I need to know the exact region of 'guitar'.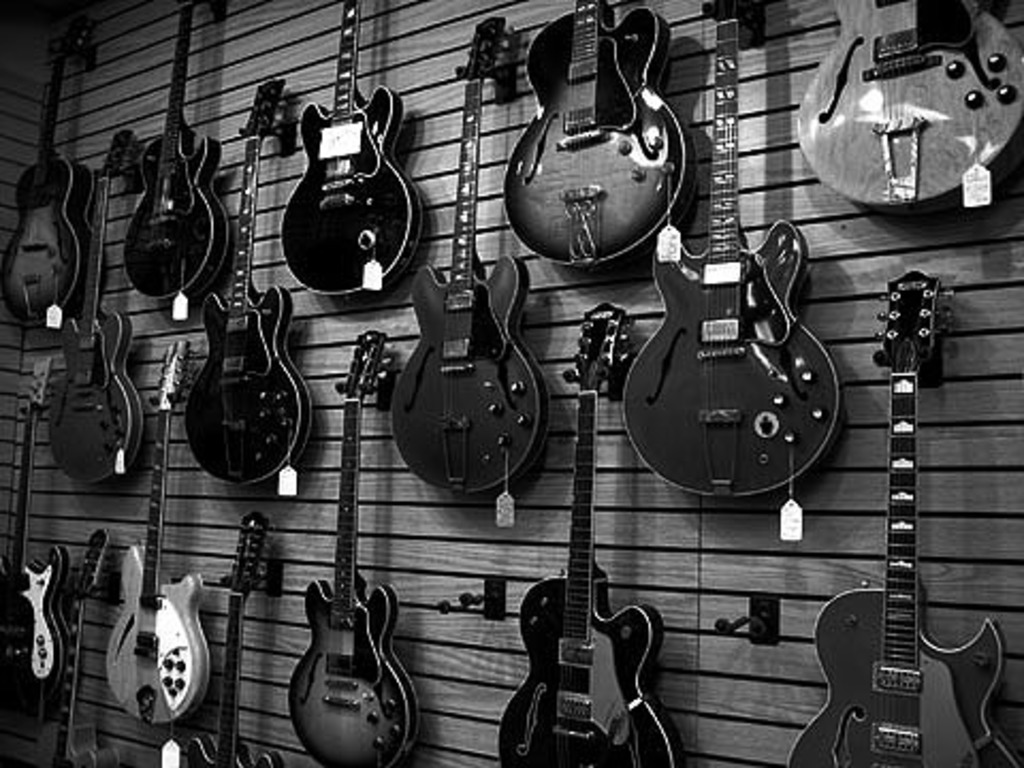
Region: (x1=798, y1=0, x2=1022, y2=213).
